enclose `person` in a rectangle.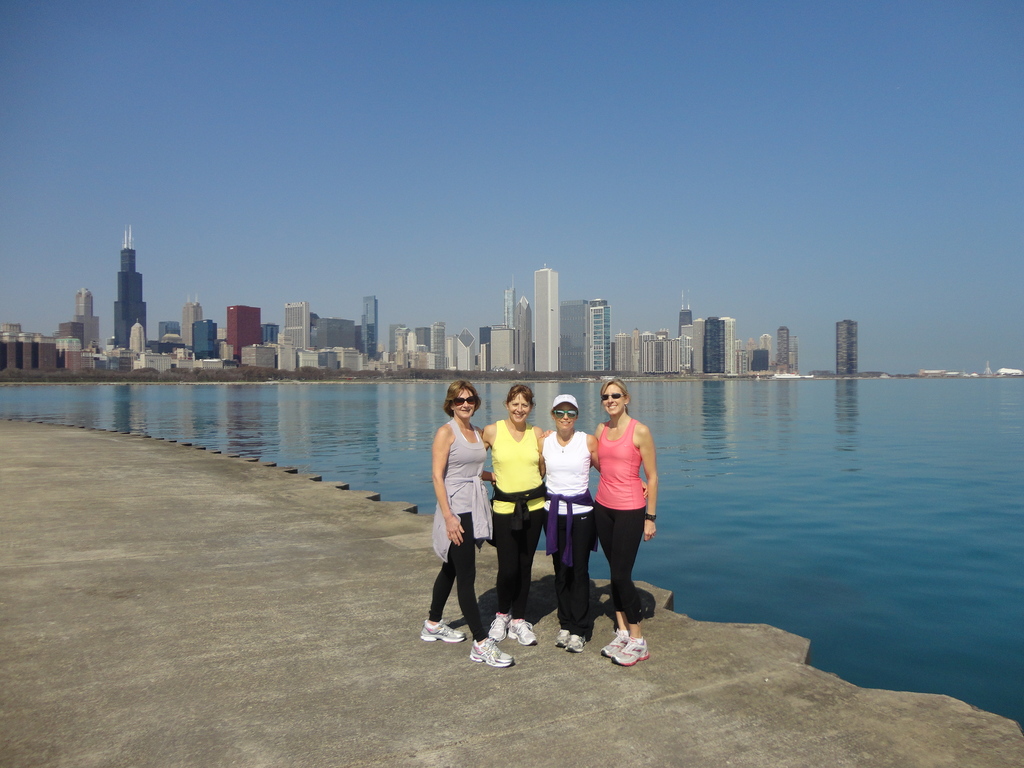
detection(428, 383, 499, 643).
